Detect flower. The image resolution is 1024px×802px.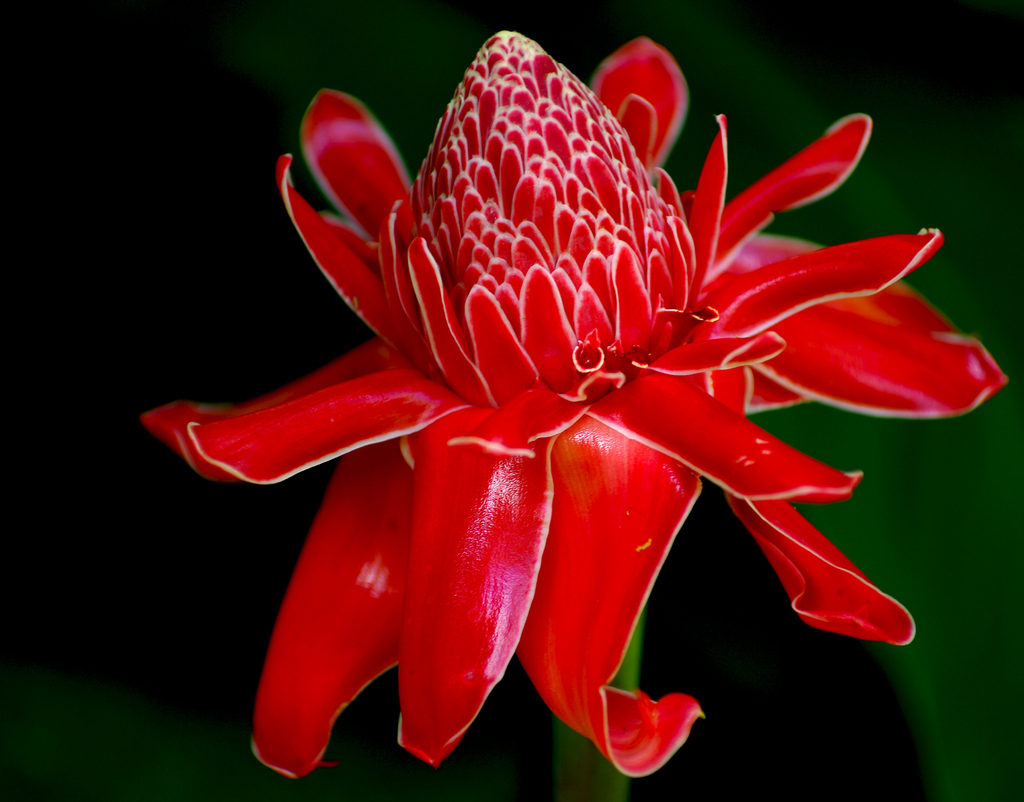
[138,25,1005,782].
